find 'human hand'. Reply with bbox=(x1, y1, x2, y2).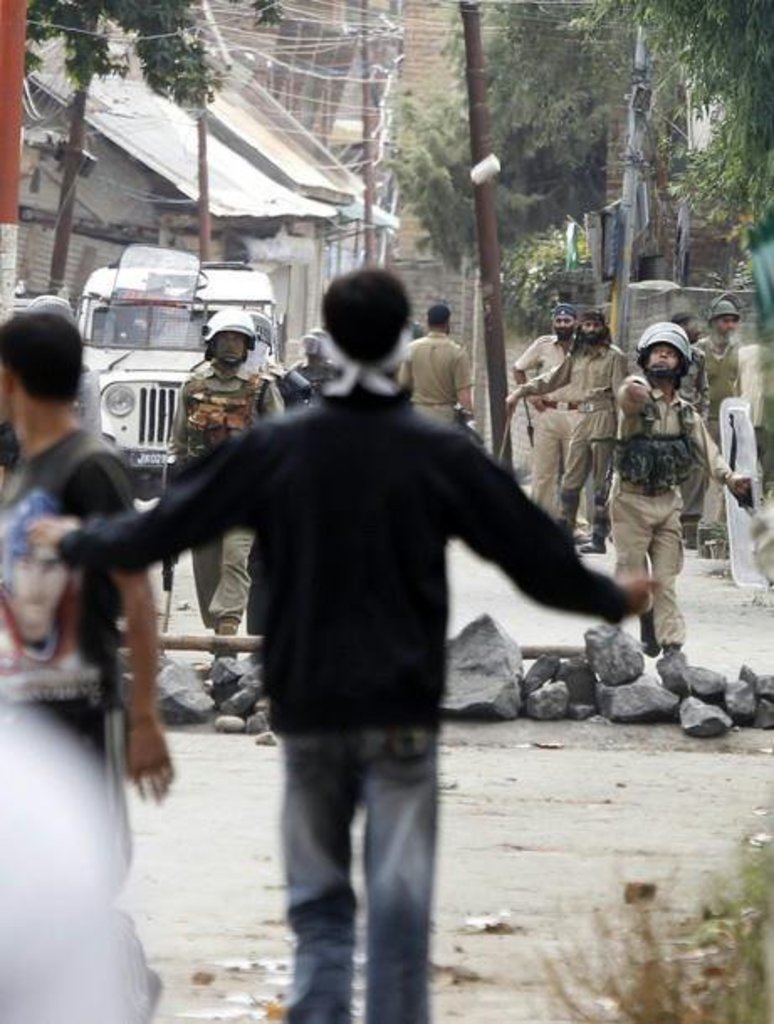
bbox=(24, 514, 79, 561).
